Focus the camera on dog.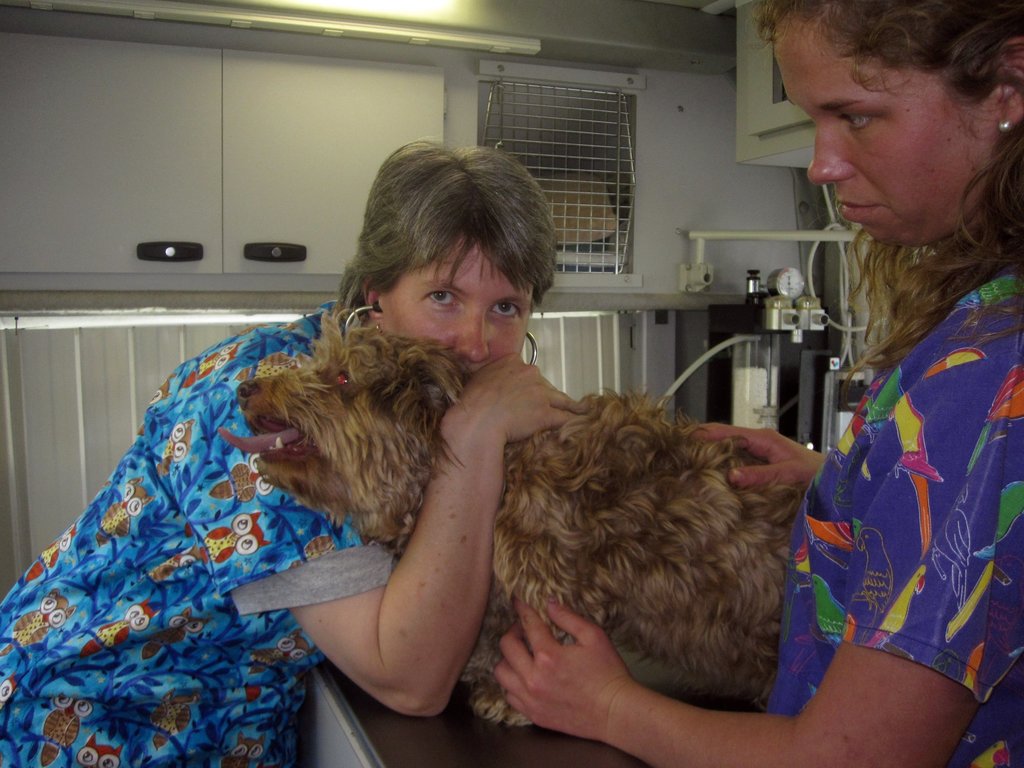
Focus region: (x1=214, y1=307, x2=809, y2=728).
